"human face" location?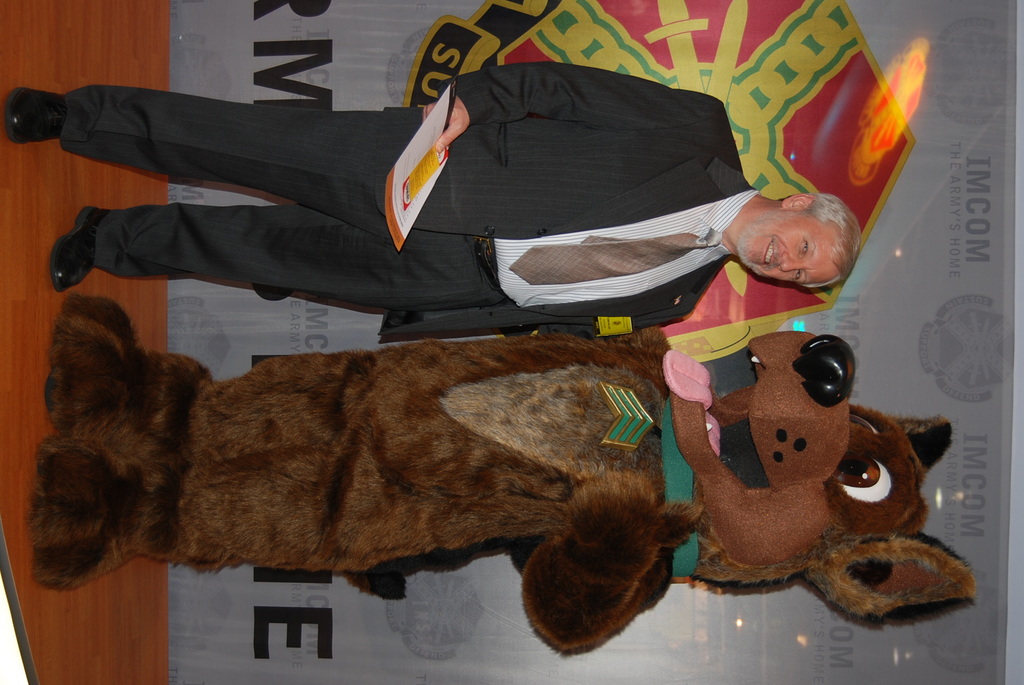
<box>739,207,841,290</box>
